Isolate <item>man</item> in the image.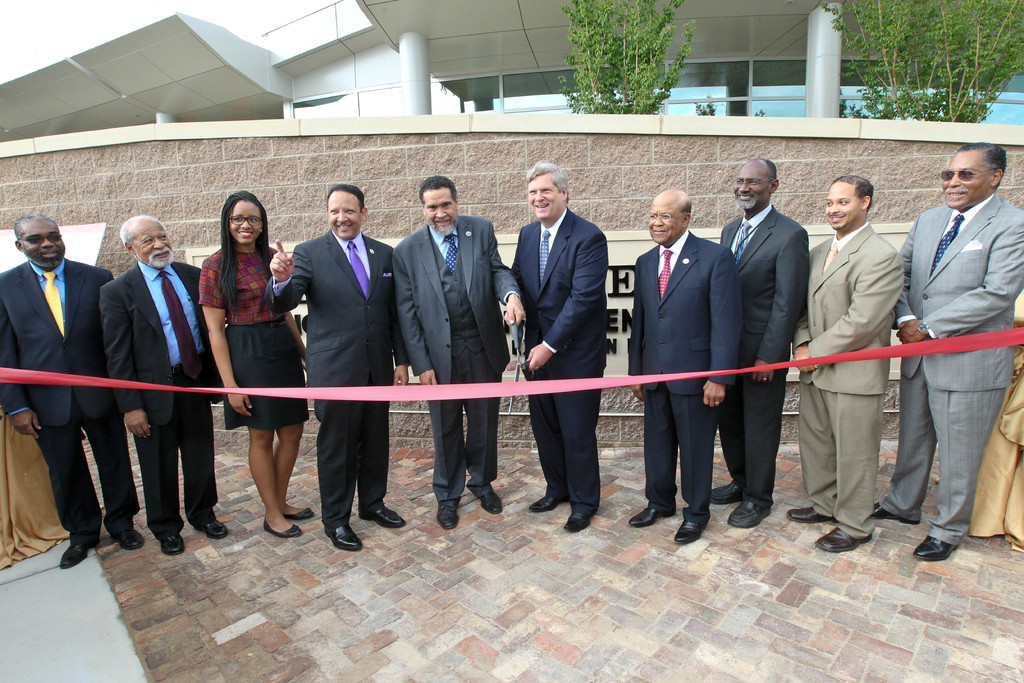
Isolated region: Rect(98, 213, 225, 554).
